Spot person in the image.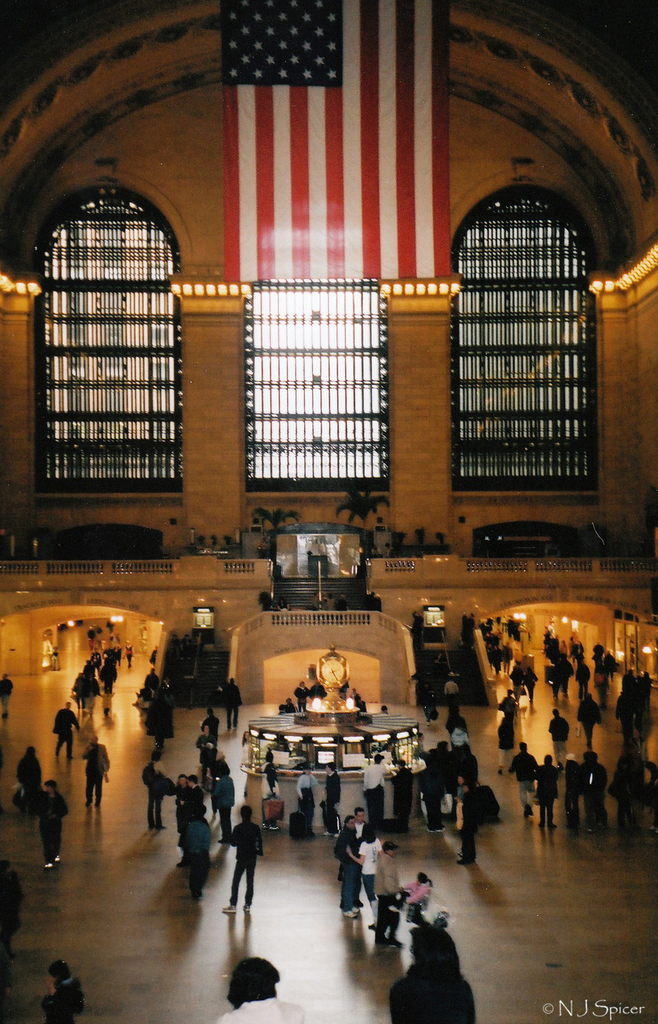
person found at pyautogui.locateOnScreen(52, 704, 85, 762).
